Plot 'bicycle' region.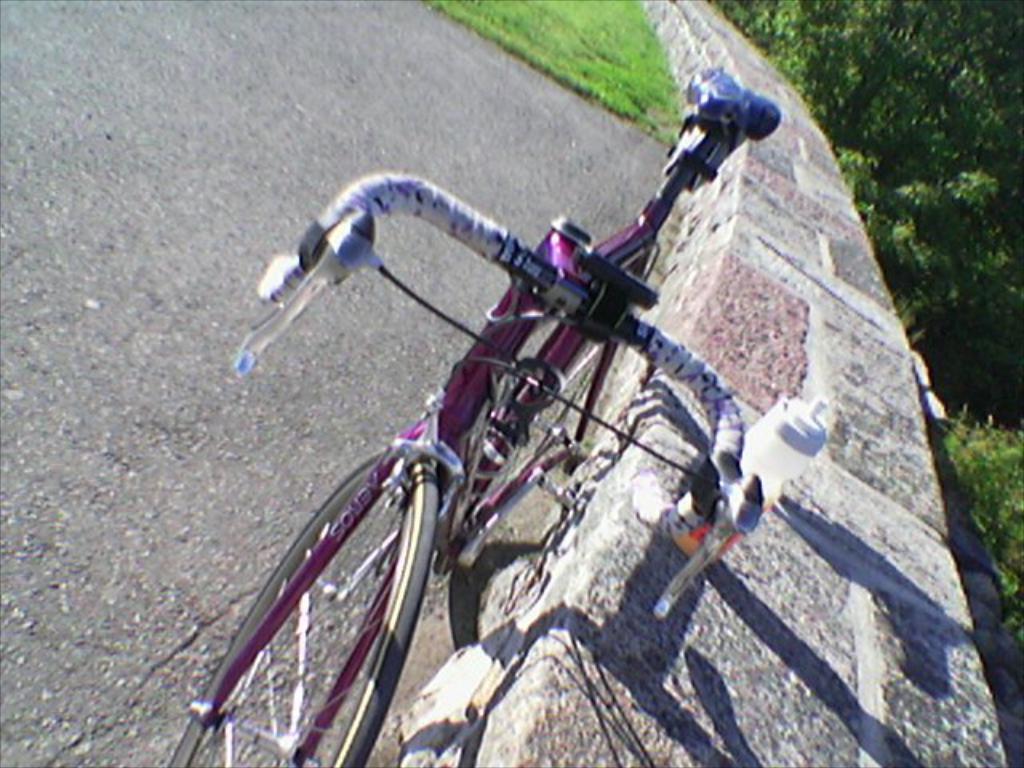
Plotted at <box>141,58,789,766</box>.
